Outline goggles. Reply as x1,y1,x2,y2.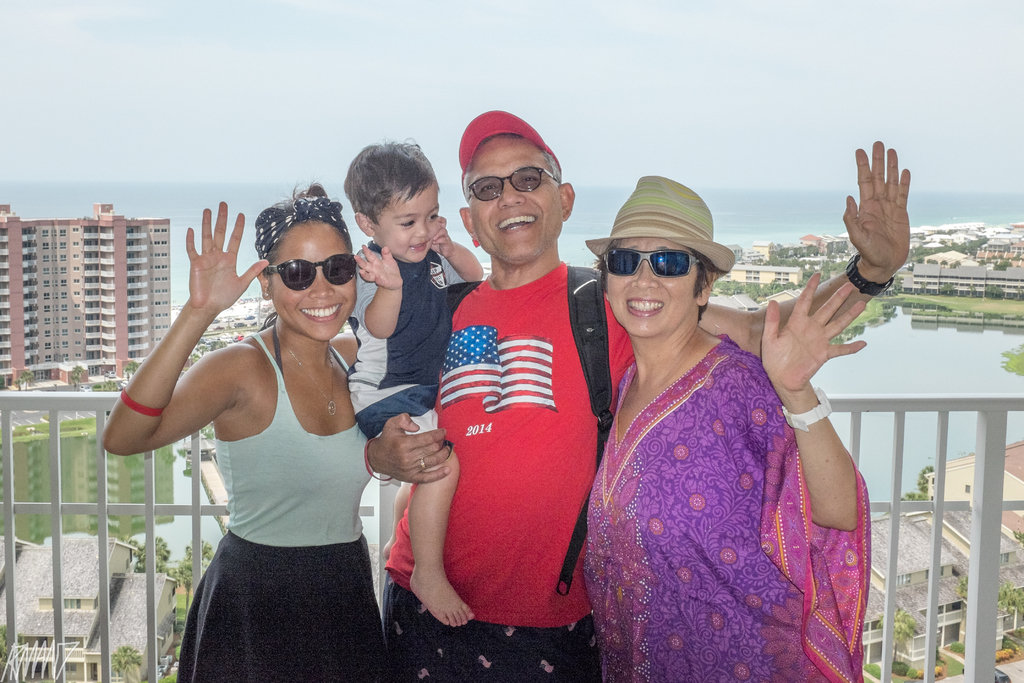
602,247,701,276.
